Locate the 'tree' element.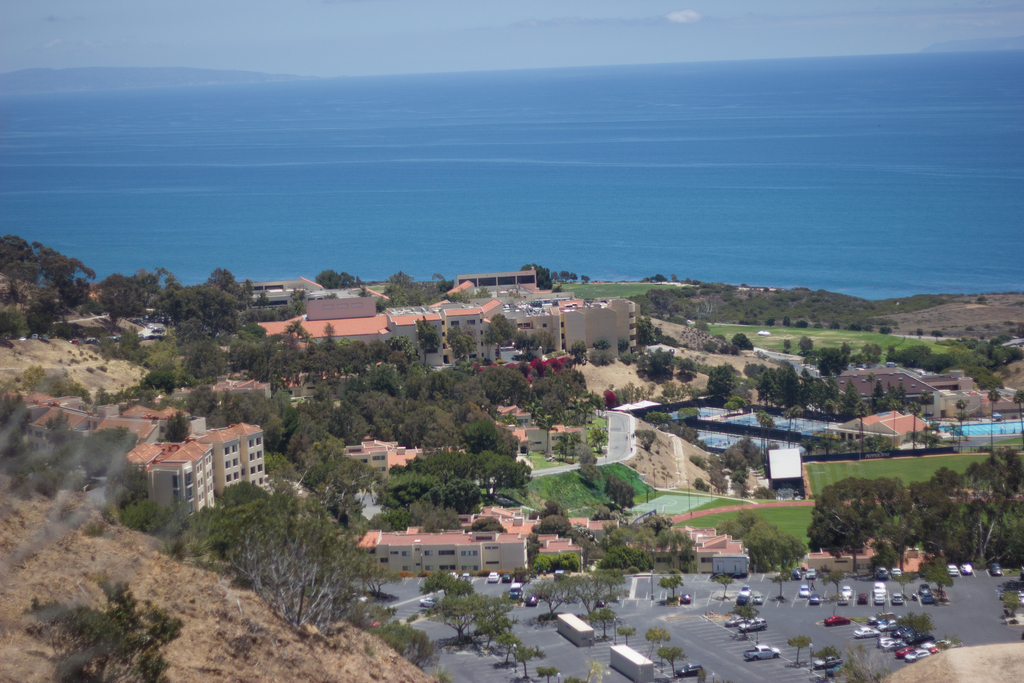
Element bbox: rect(714, 513, 812, 583).
